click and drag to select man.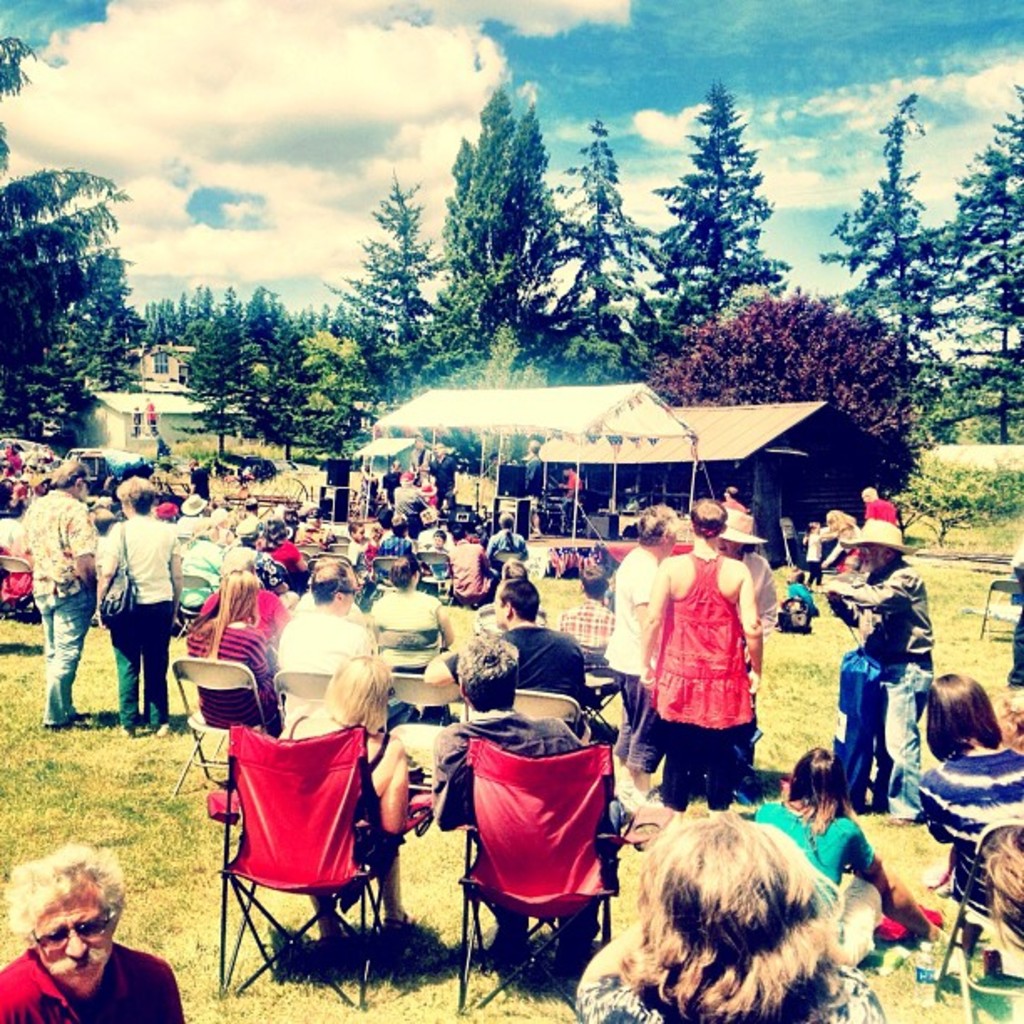
Selection: box=[557, 465, 596, 529].
